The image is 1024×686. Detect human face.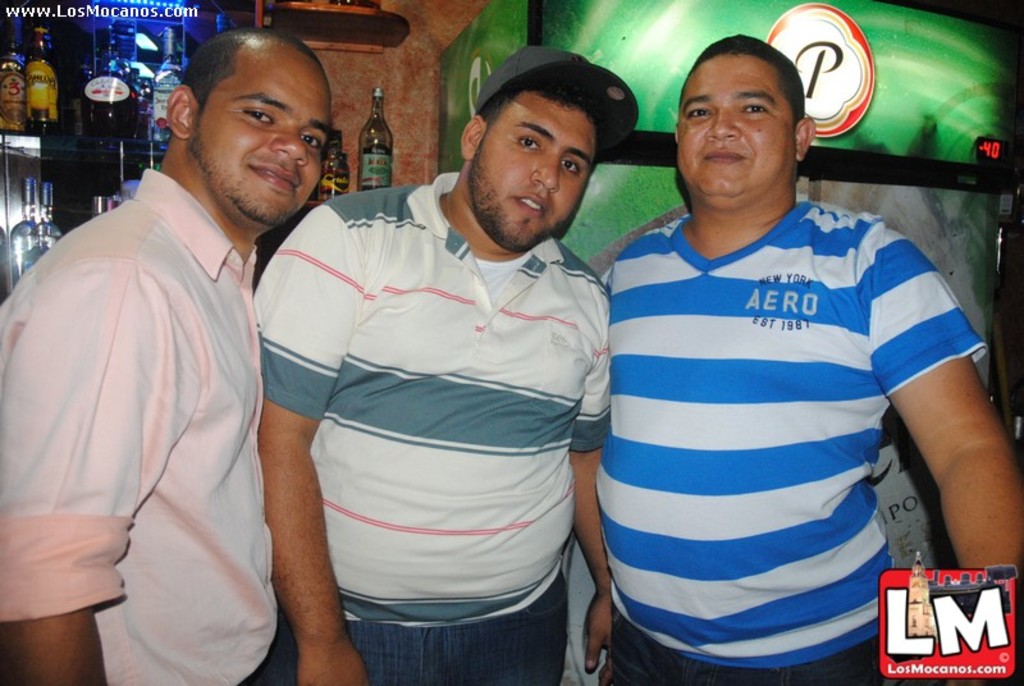
Detection: detection(676, 49, 799, 202).
